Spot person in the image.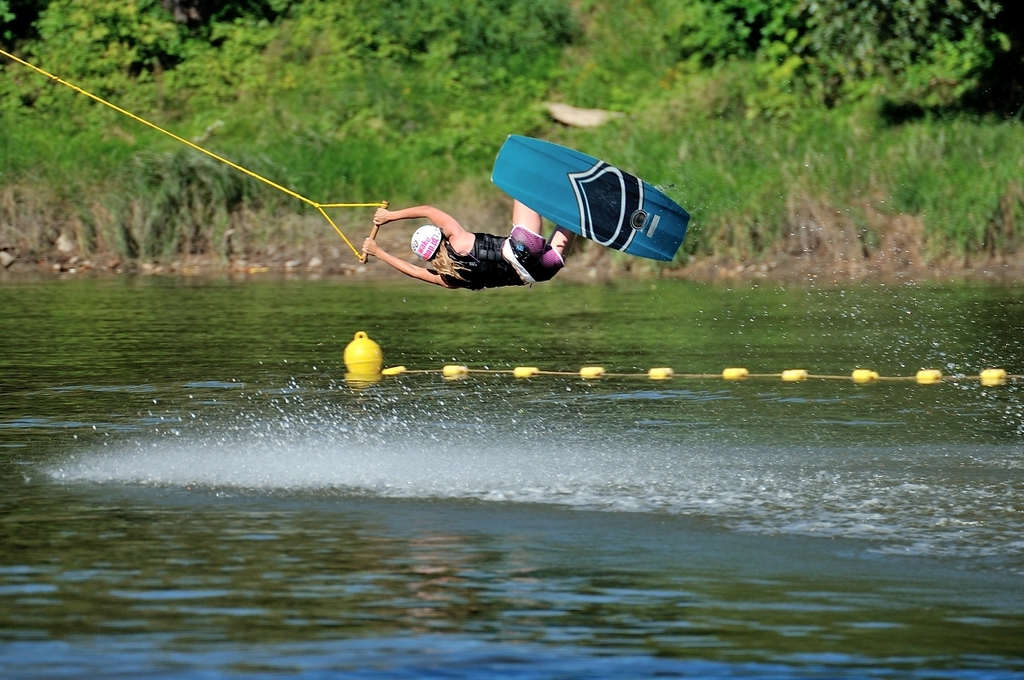
person found at [361,189,578,292].
